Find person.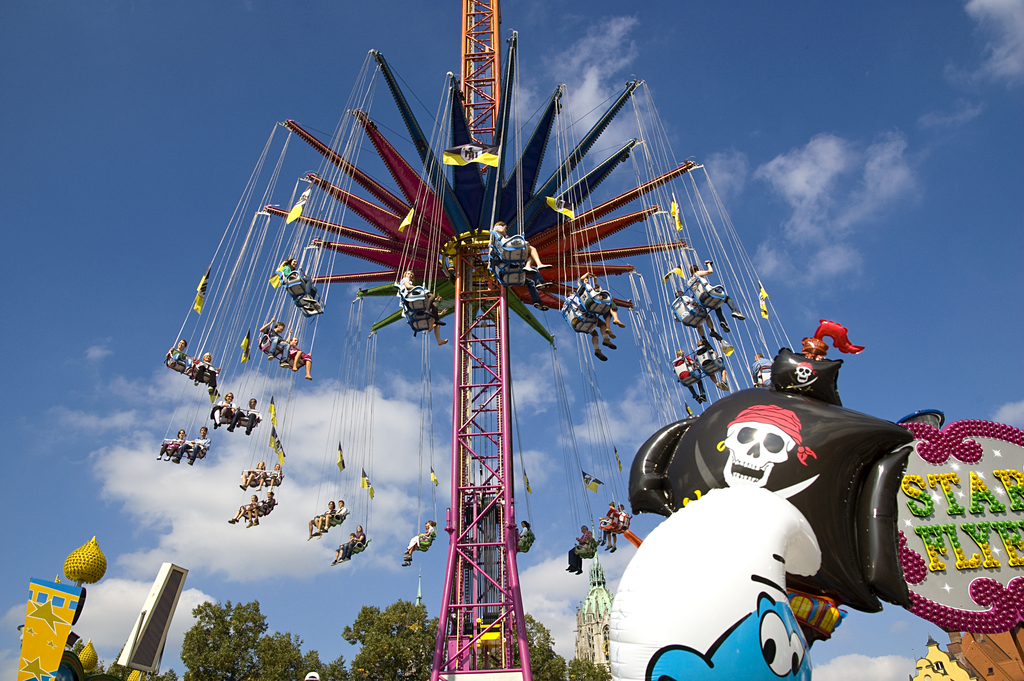
l=306, t=500, r=337, b=541.
